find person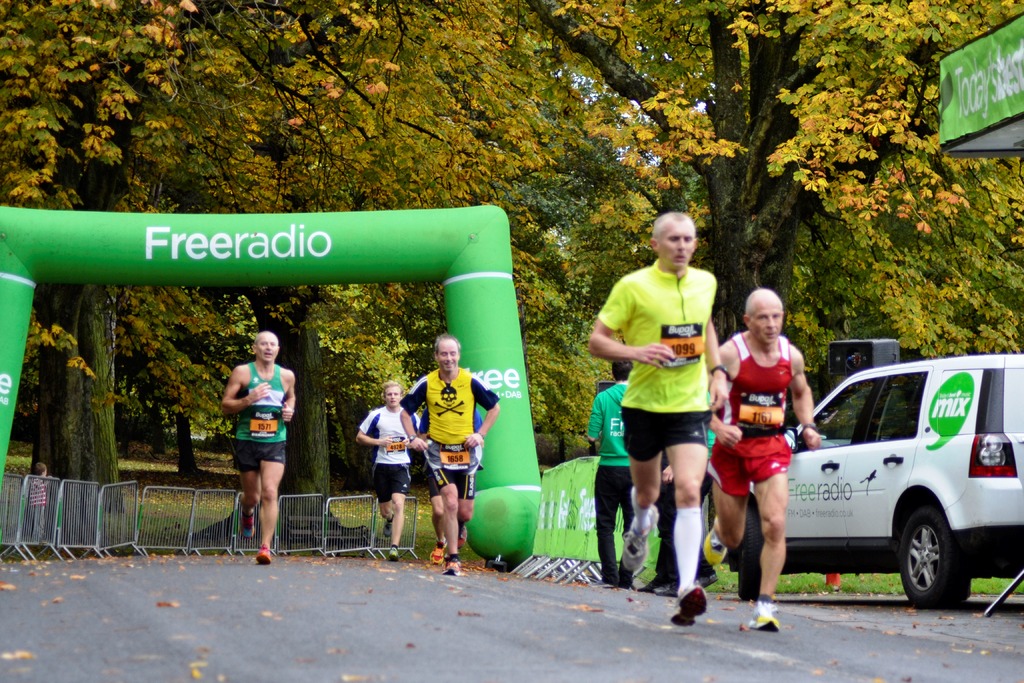
bbox(220, 329, 300, 561)
